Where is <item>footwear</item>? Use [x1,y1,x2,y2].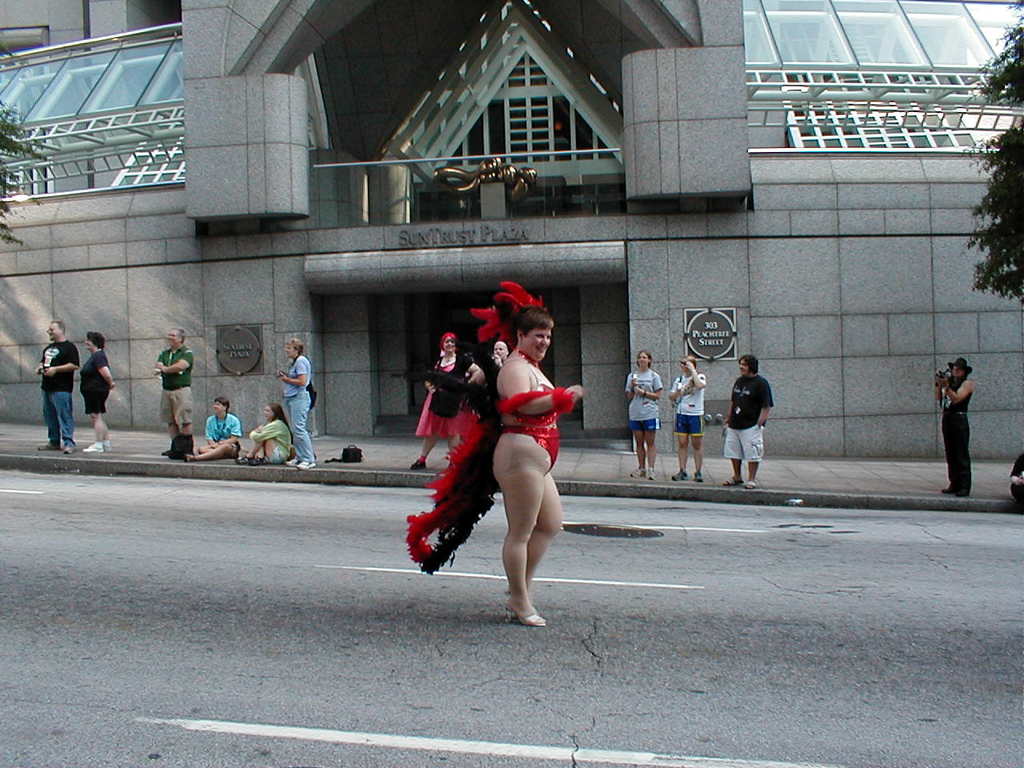
[742,479,757,489].
